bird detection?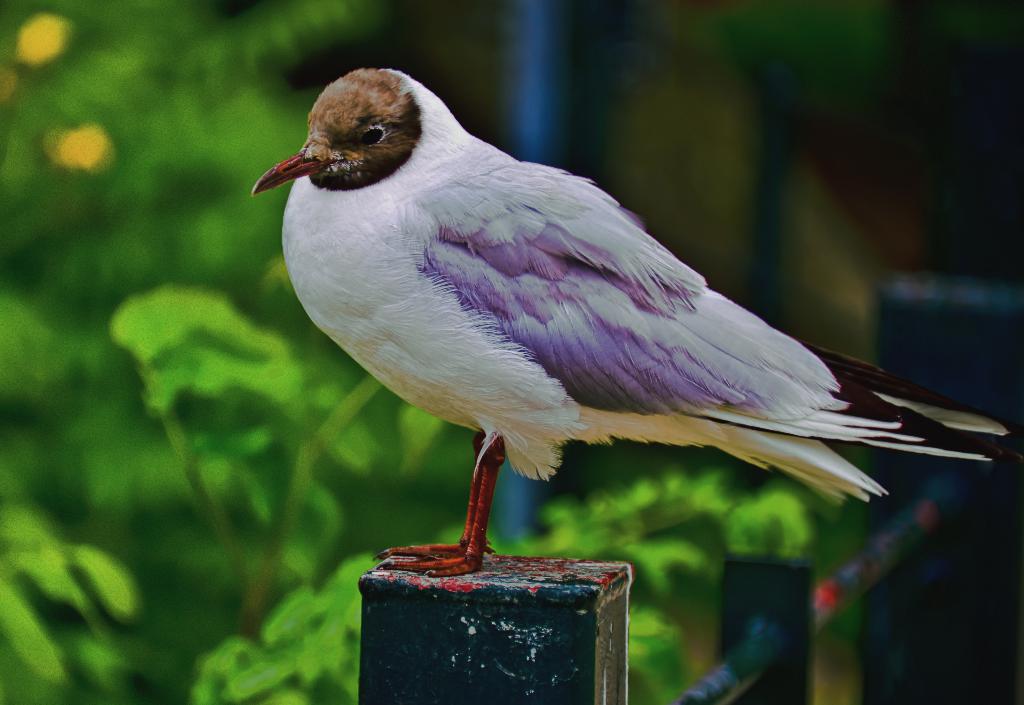
bbox=(250, 67, 982, 566)
